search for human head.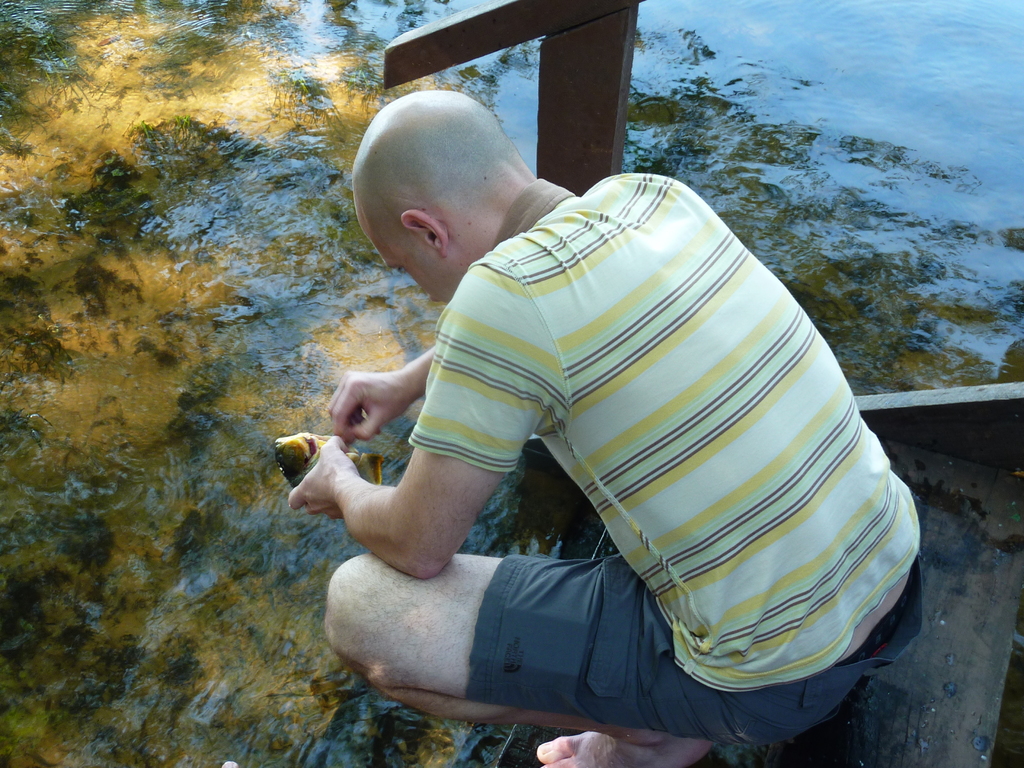
Found at (x1=356, y1=83, x2=537, y2=296).
